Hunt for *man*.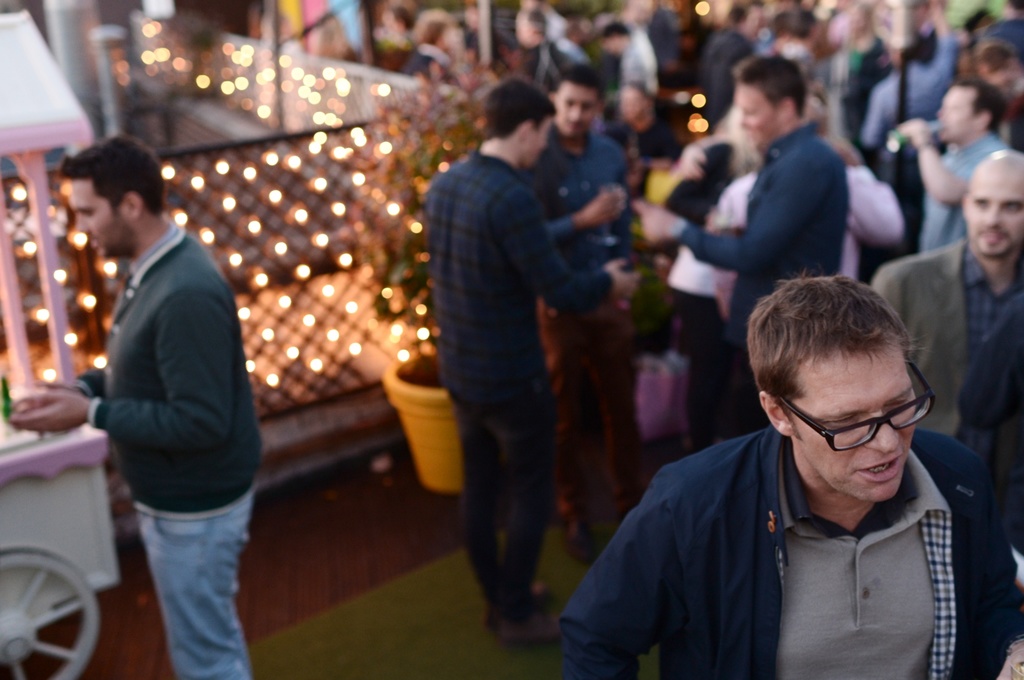
Hunted down at x1=571, y1=266, x2=1023, y2=669.
